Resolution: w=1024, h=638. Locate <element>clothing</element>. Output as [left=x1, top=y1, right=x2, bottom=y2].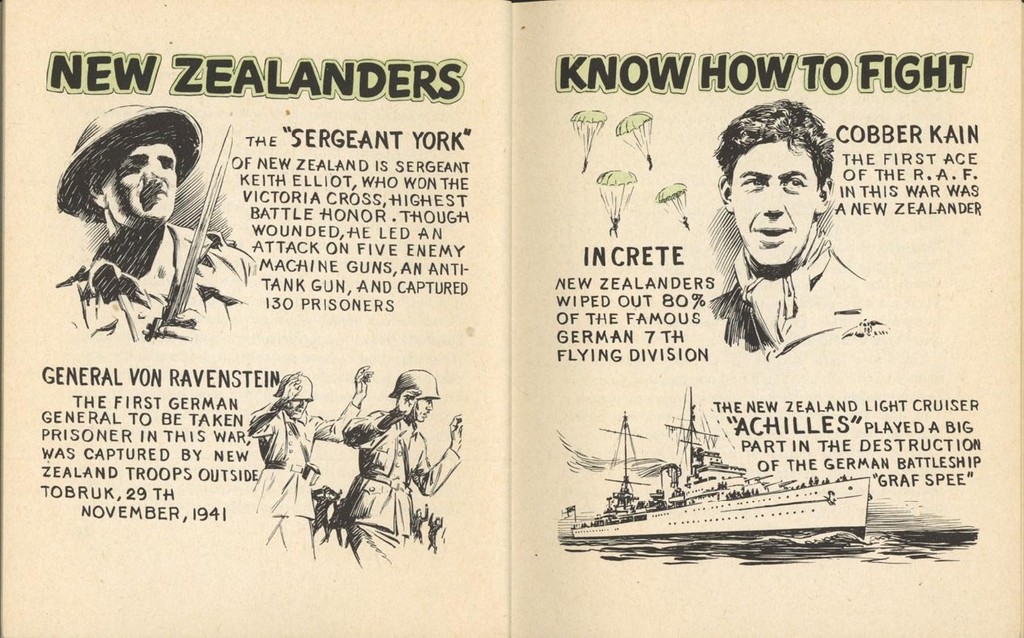
[left=324, top=403, right=458, bottom=565].
